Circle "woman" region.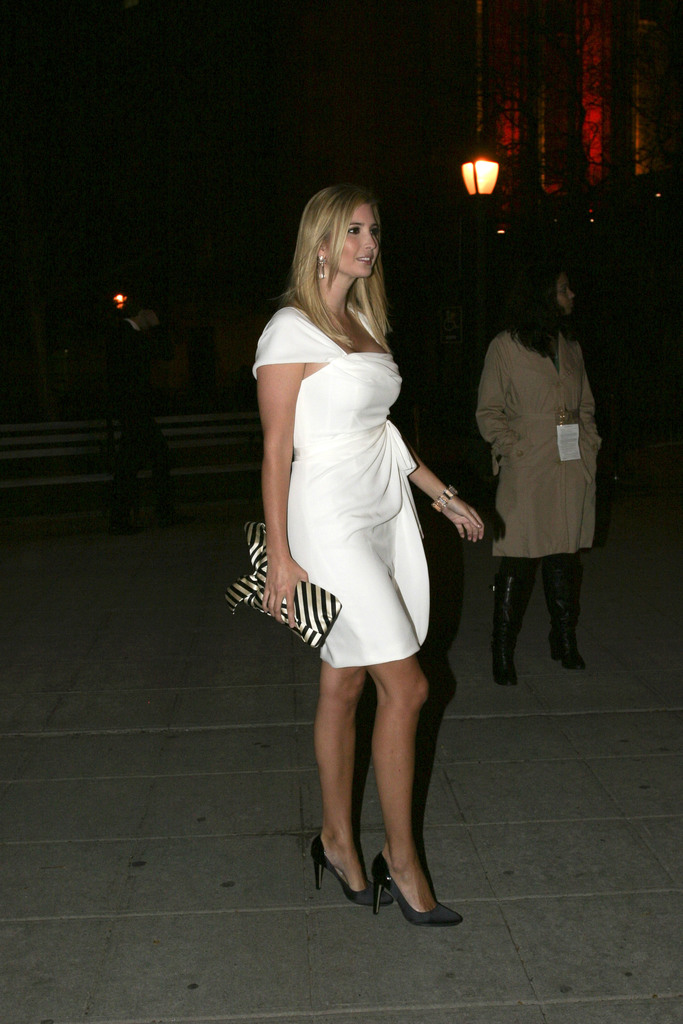
Region: (left=249, top=180, right=490, bottom=924).
